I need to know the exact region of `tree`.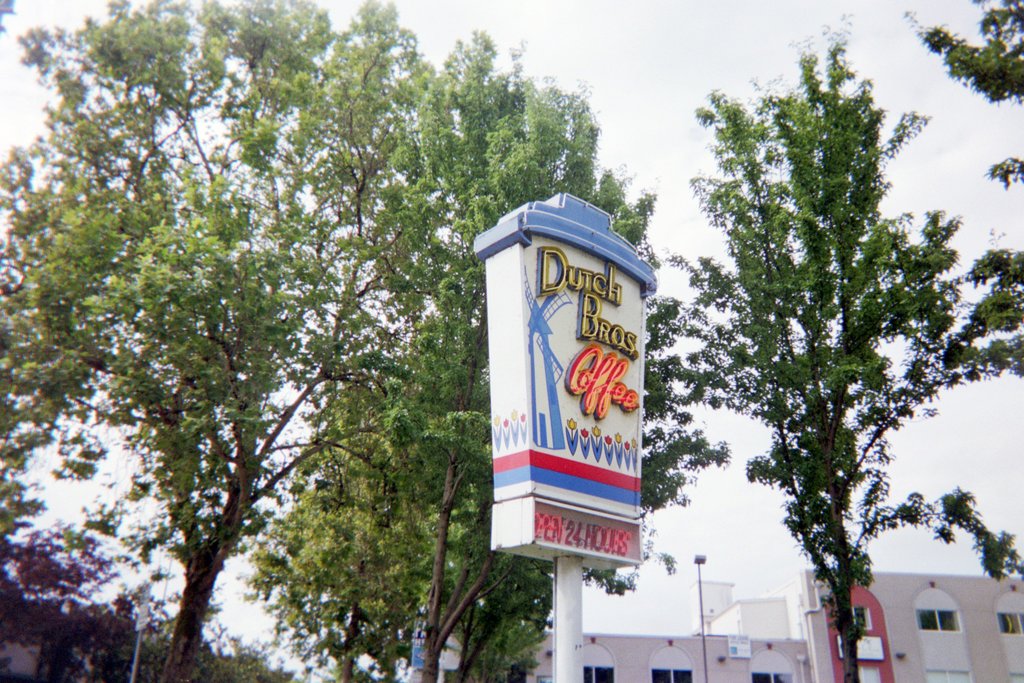
Region: Rect(633, 0, 1023, 682).
